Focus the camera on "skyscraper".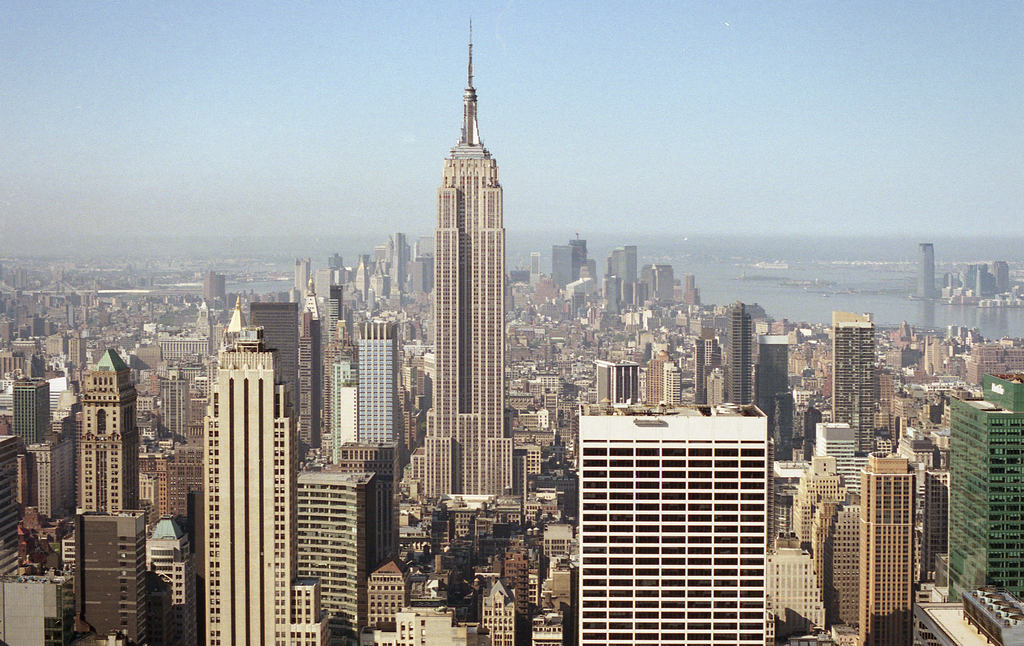
Focus region: box=[945, 376, 1023, 602].
